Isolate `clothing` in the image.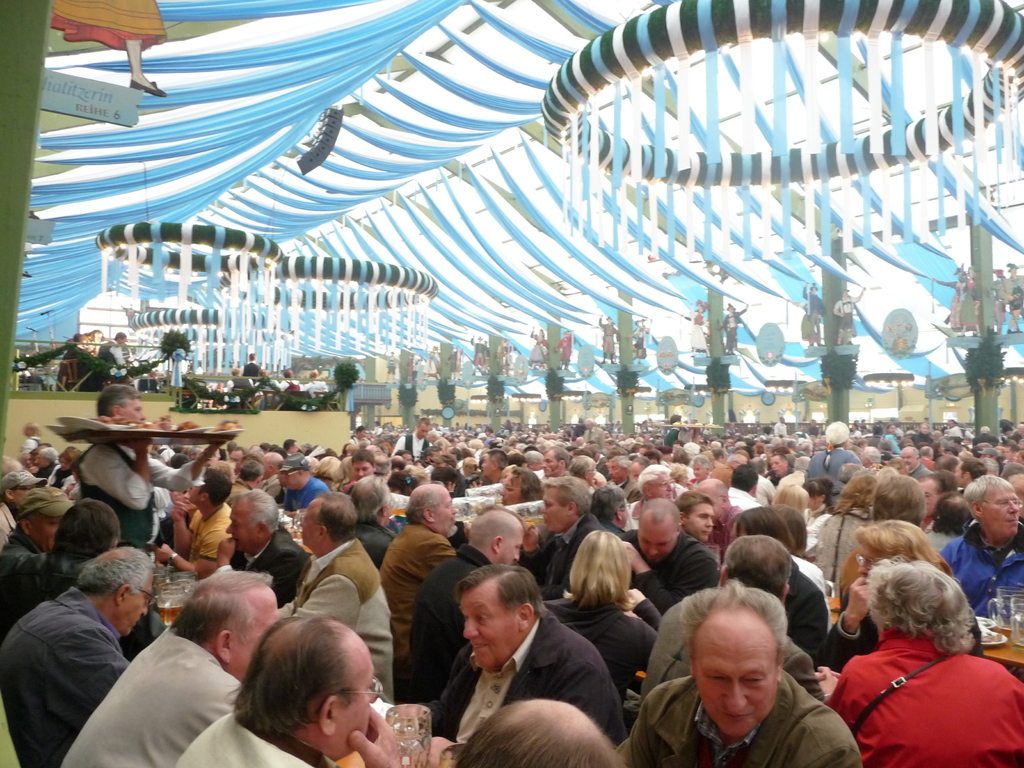
Isolated region: [831,627,1023,767].
